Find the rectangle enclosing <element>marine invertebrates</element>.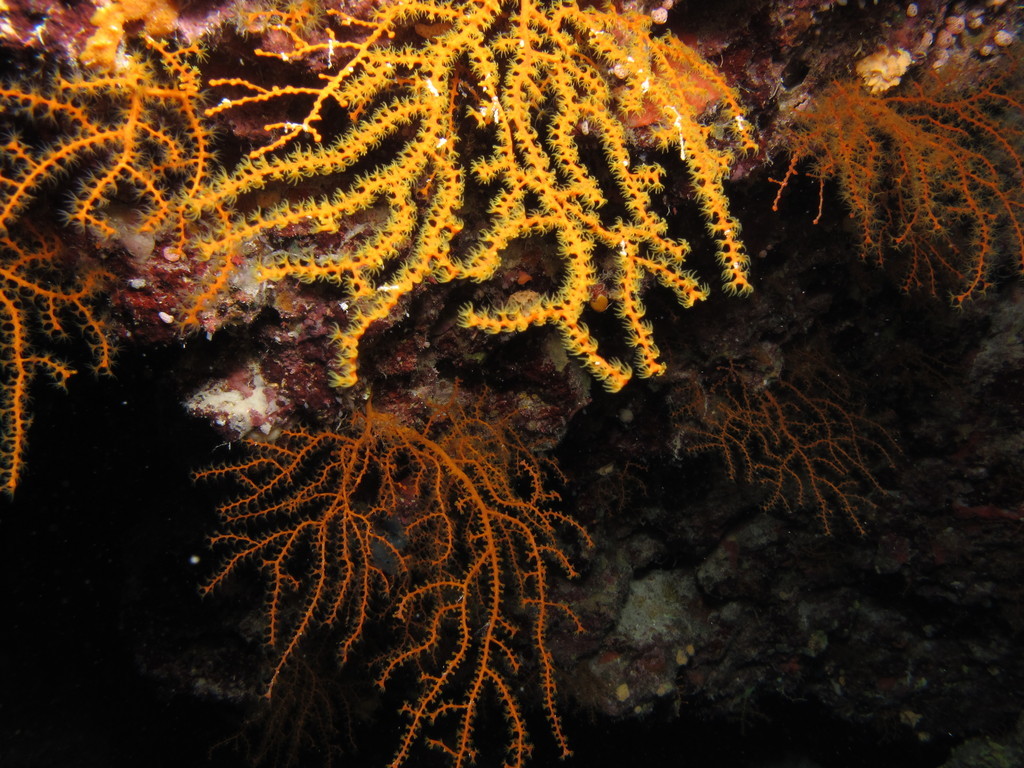
(741, 0, 1016, 317).
